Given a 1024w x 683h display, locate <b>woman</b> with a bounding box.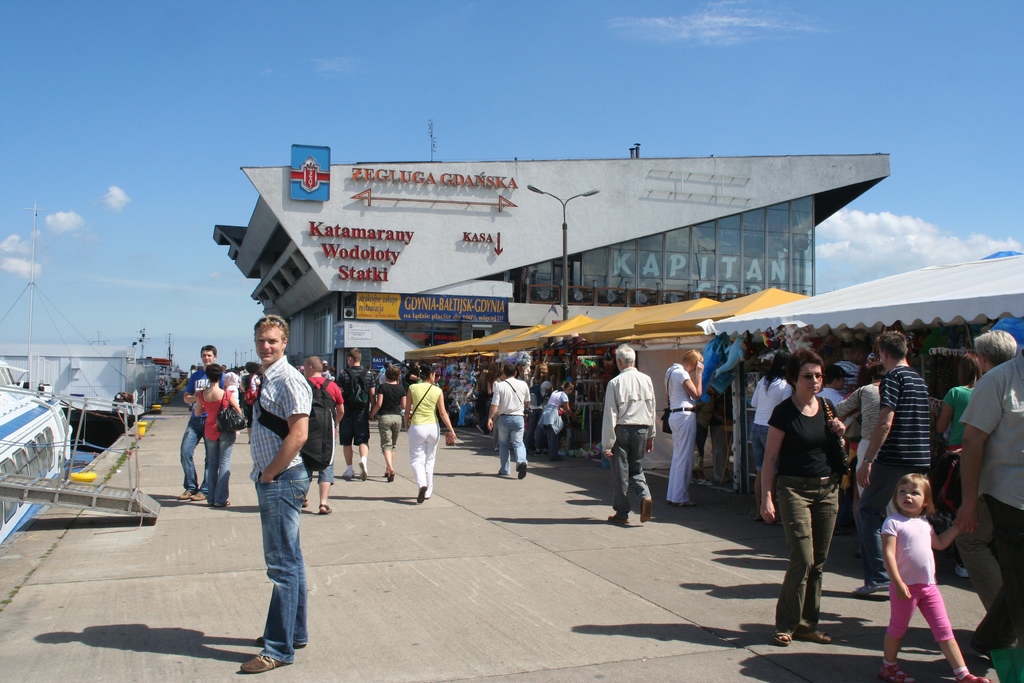
Located: detection(751, 345, 852, 645).
